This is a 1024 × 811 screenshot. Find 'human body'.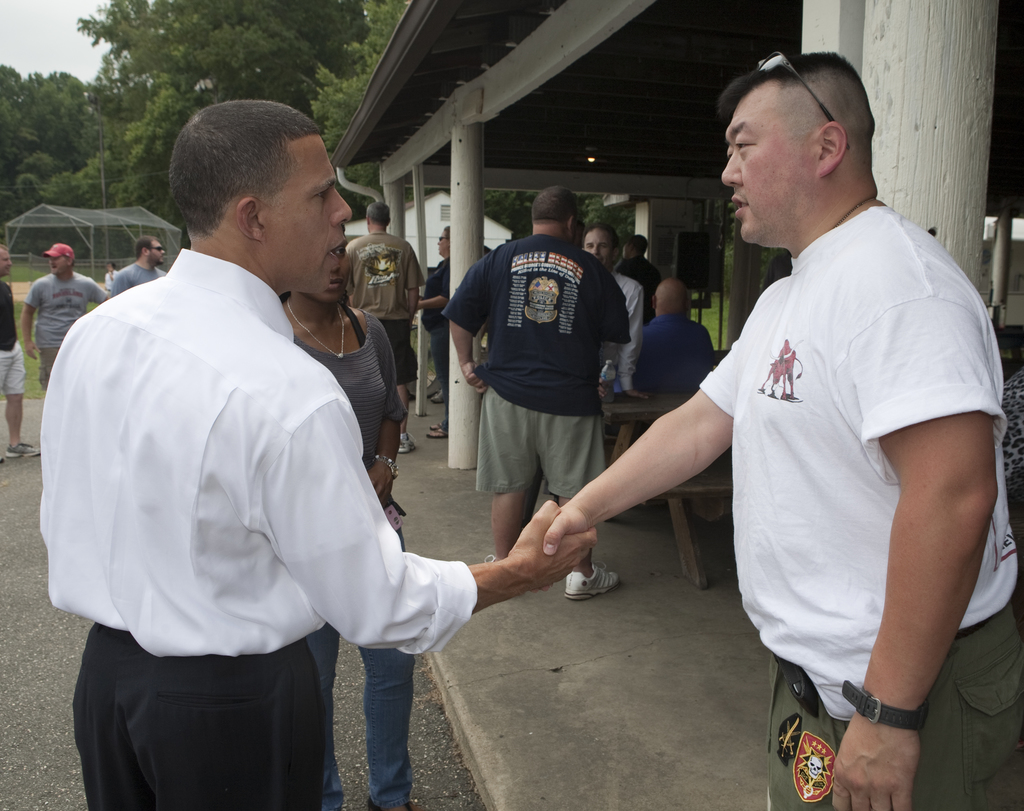
Bounding box: <box>417,262,451,439</box>.
